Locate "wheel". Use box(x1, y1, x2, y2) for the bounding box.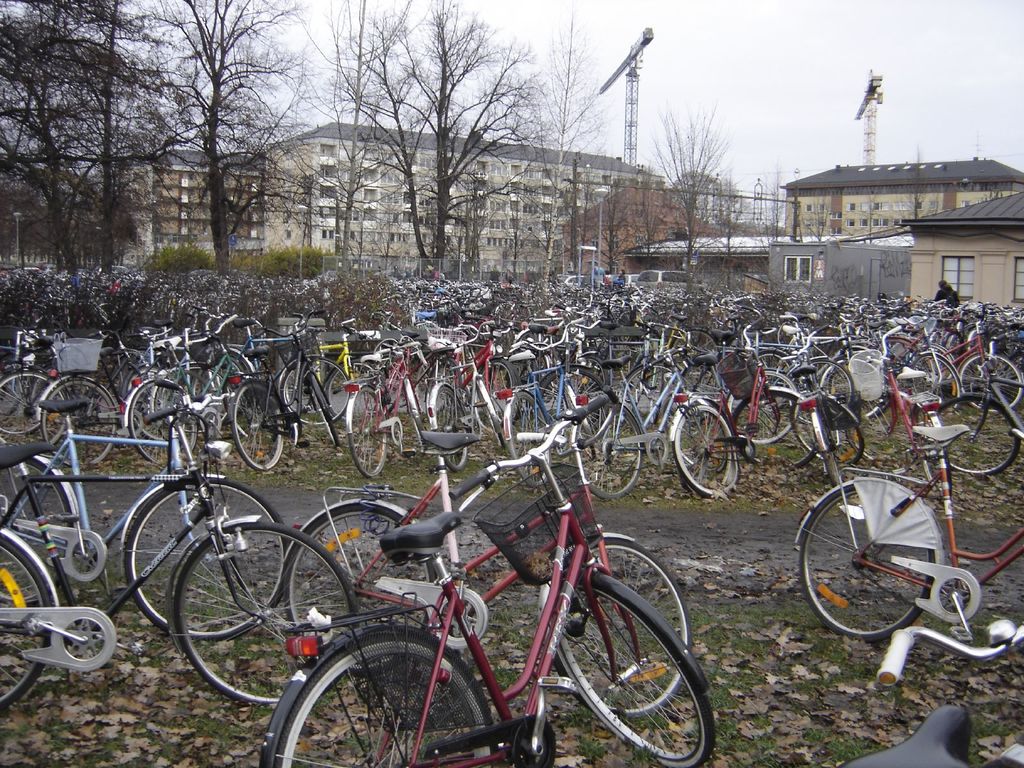
box(0, 458, 74, 586).
